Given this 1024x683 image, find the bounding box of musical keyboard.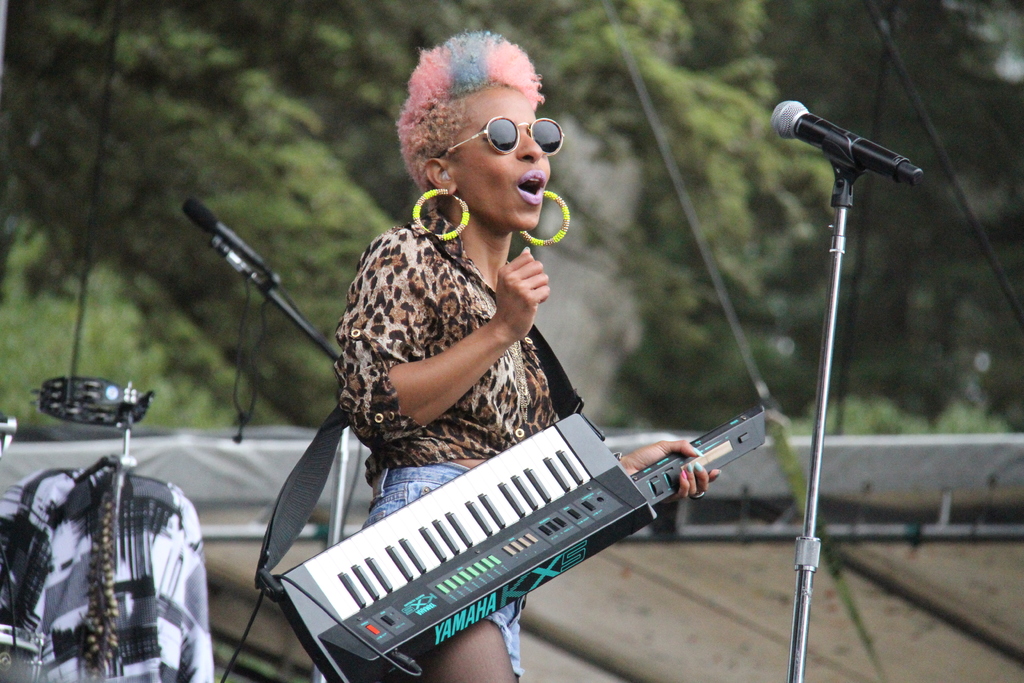
(x1=282, y1=373, x2=762, y2=661).
